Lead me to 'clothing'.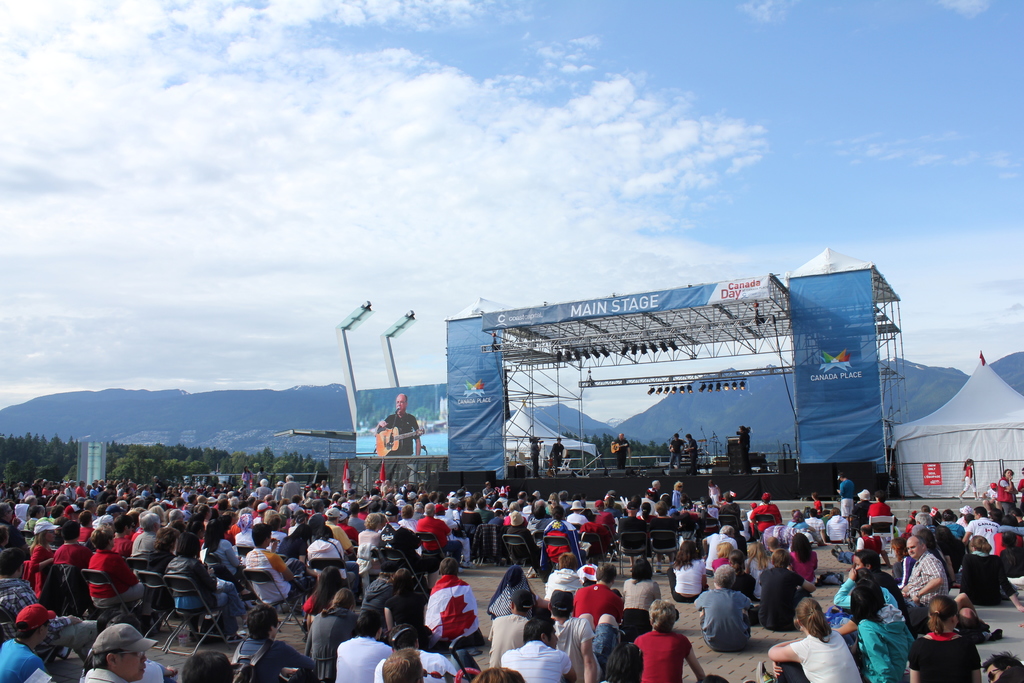
Lead to <bbox>273, 488, 282, 500</bbox>.
